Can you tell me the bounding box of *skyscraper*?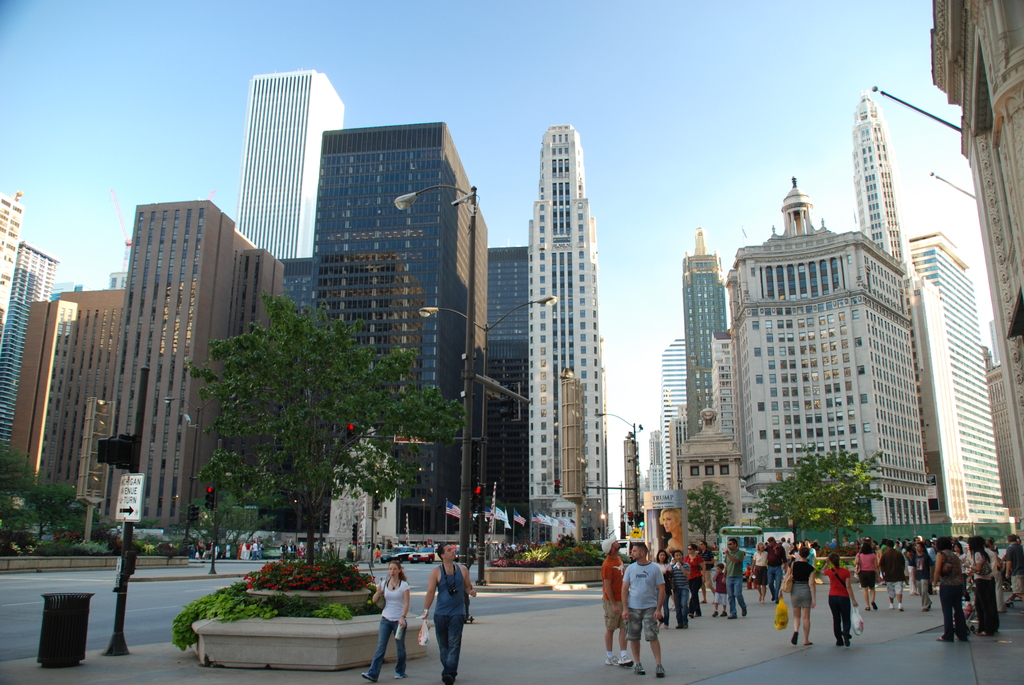
859 91 911 276.
